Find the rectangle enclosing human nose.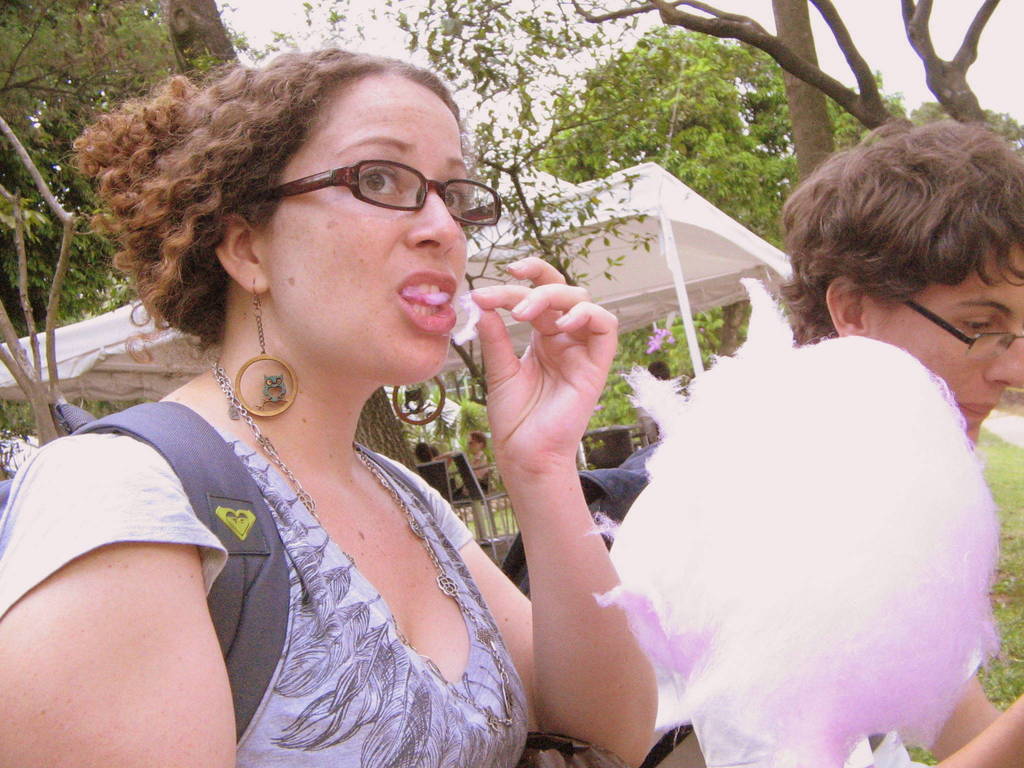
402/186/459/259.
